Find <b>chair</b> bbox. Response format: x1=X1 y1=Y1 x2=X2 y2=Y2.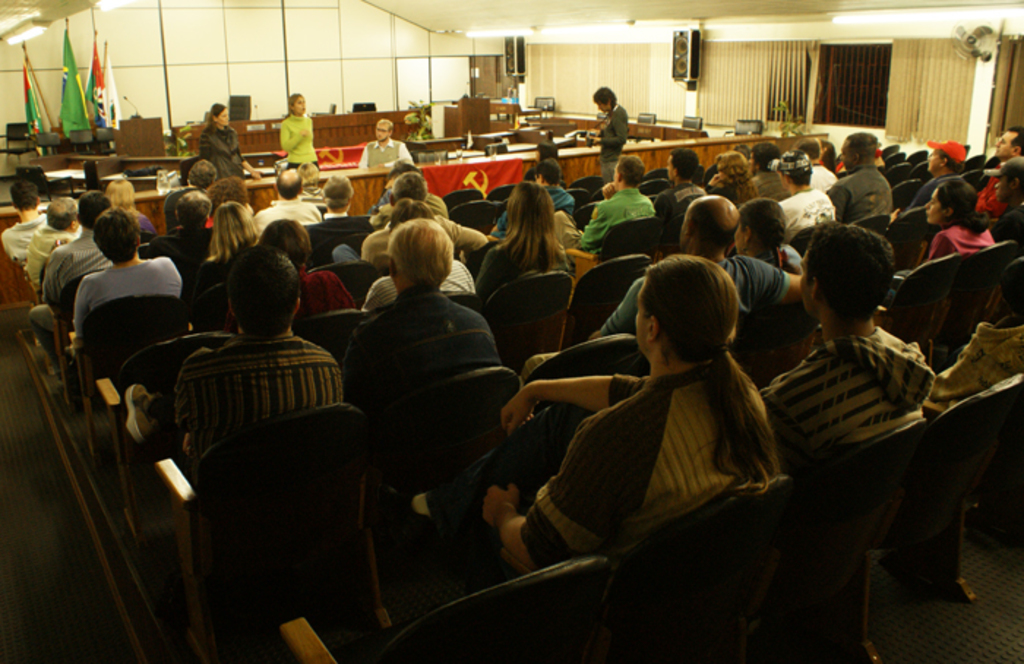
x1=487 y1=272 x2=568 y2=370.
